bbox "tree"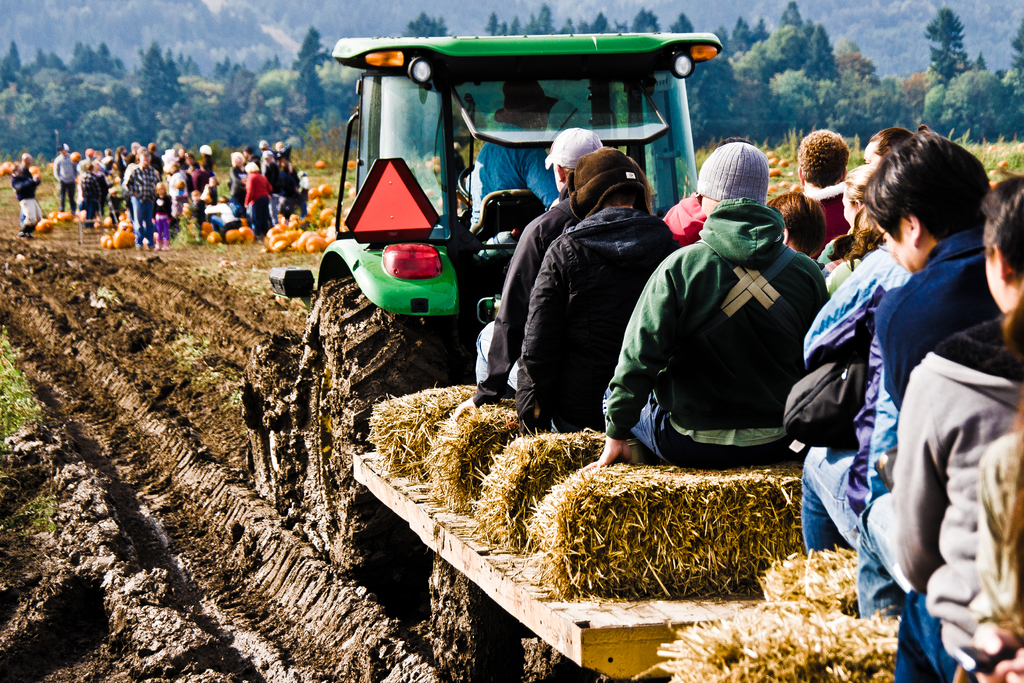
box(908, 0, 1004, 129)
